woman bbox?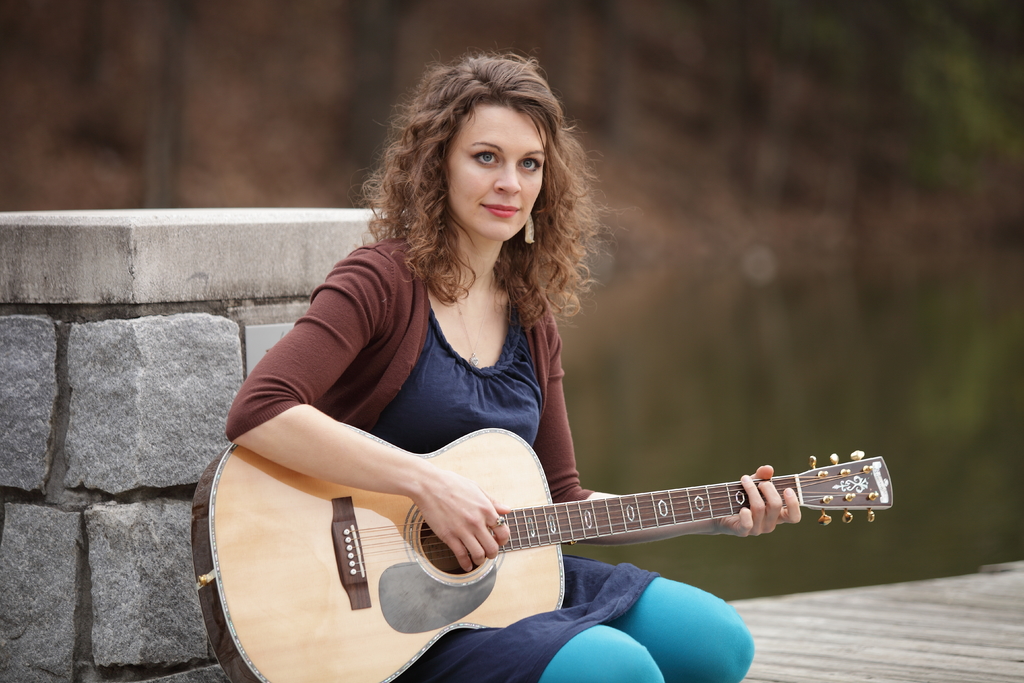
[222,41,801,682]
